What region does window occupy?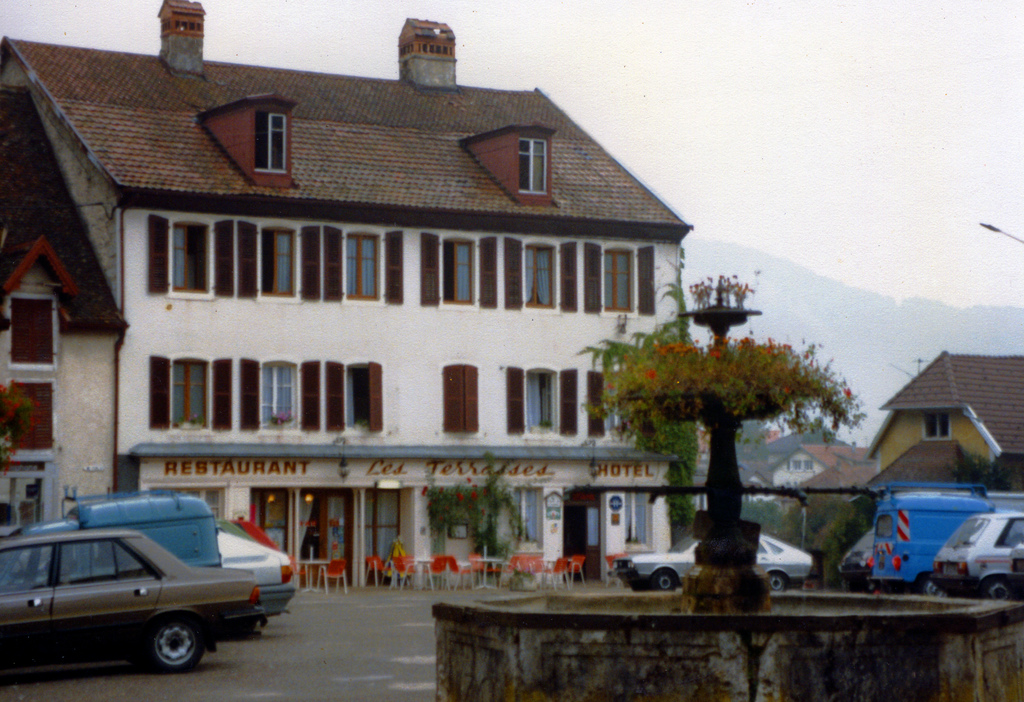
l=170, t=213, r=213, b=297.
